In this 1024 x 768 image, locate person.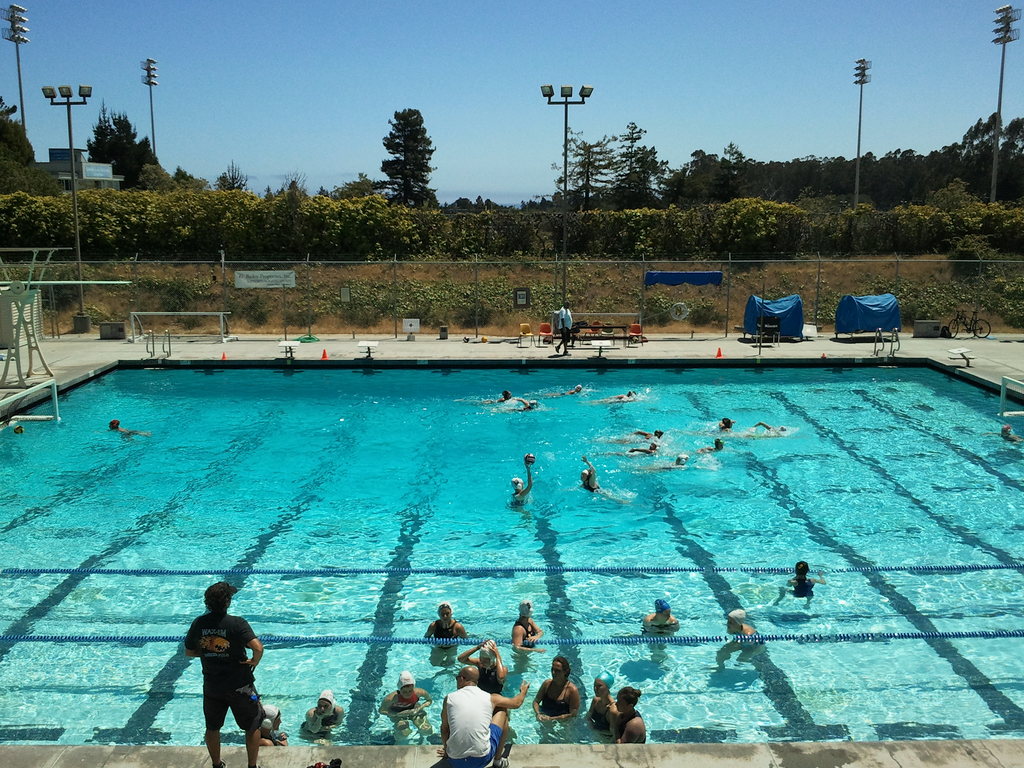
Bounding box: l=512, t=598, r=545, b=652.
